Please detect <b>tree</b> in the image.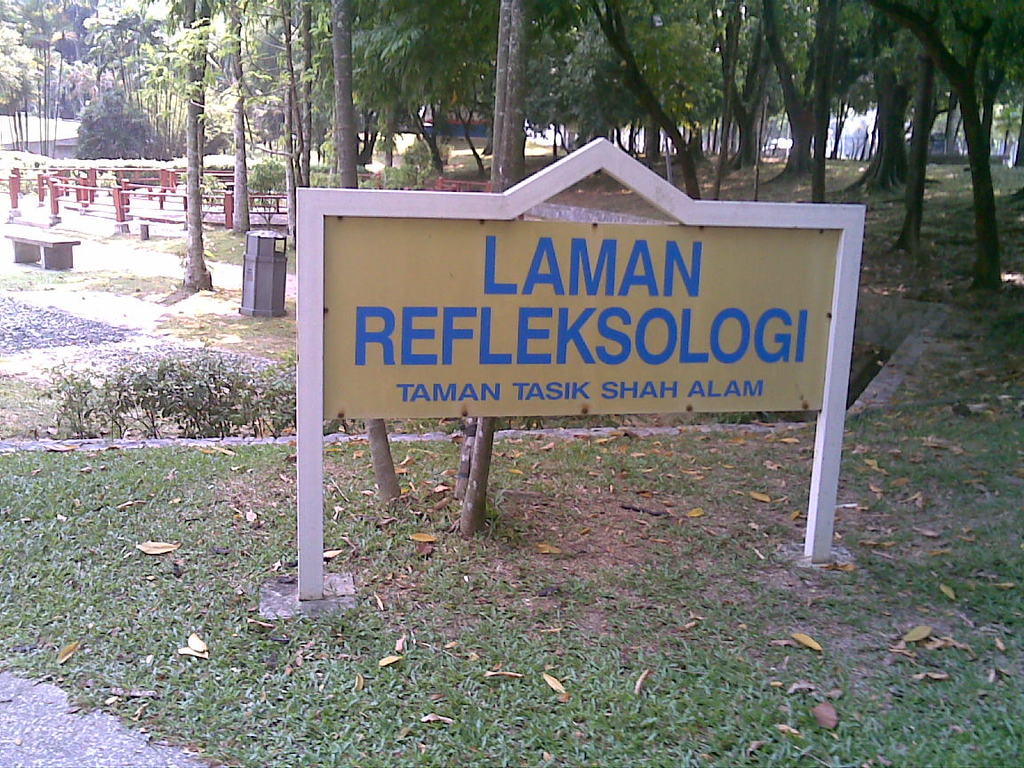
{"left": 858, "top": 0, "right": 1011, "bottom": 265}.
